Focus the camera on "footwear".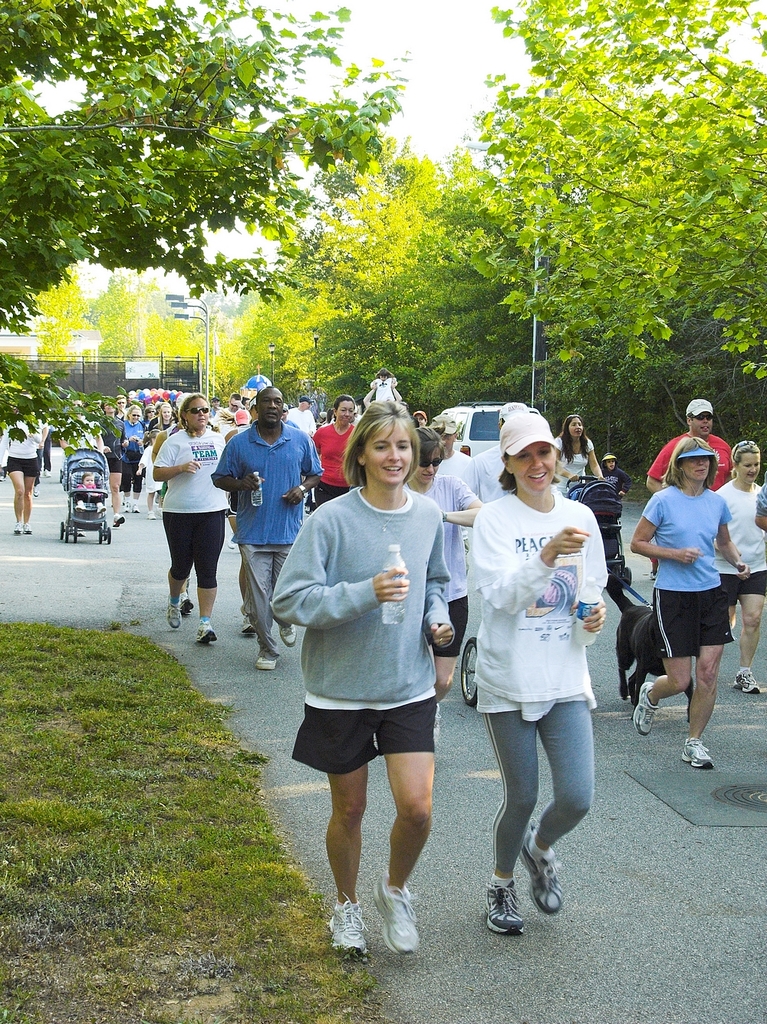
Focus region: l=324, t=892, r=371, b=960.
